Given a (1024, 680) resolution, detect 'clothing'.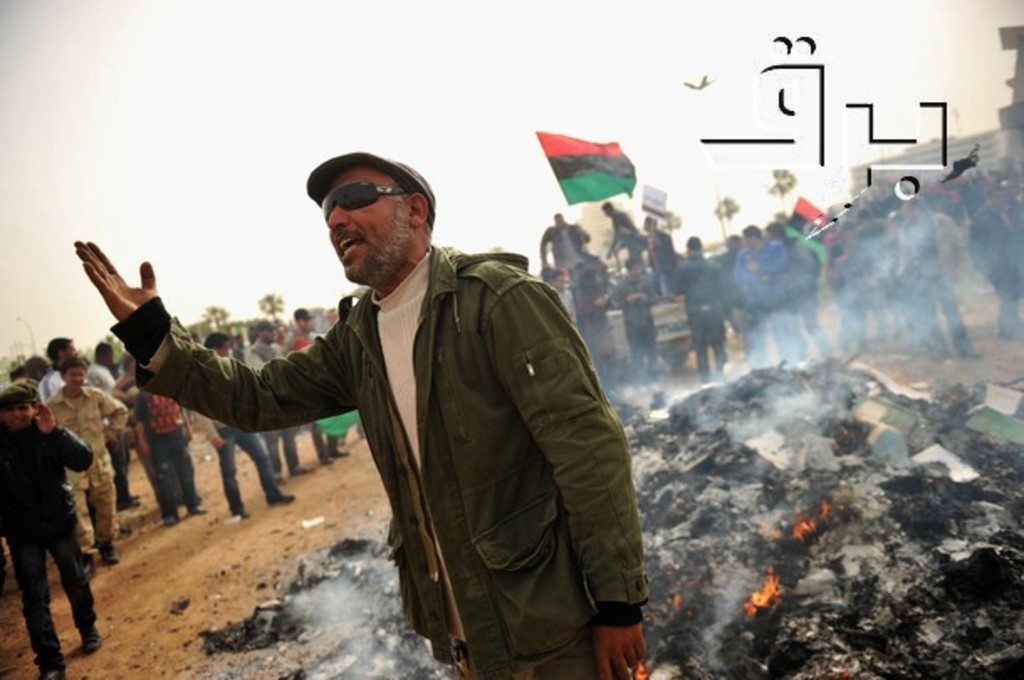
[x1=123, y1=398, x2=186, y2=514].
